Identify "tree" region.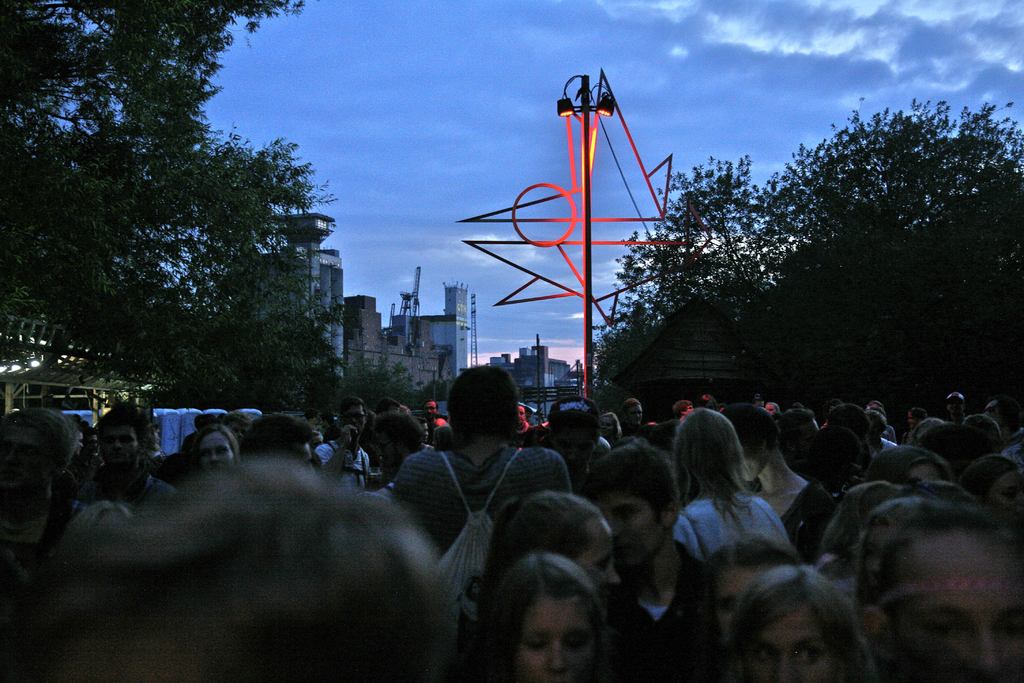
Region: left=131, top=136, right=335, bottom=418.
